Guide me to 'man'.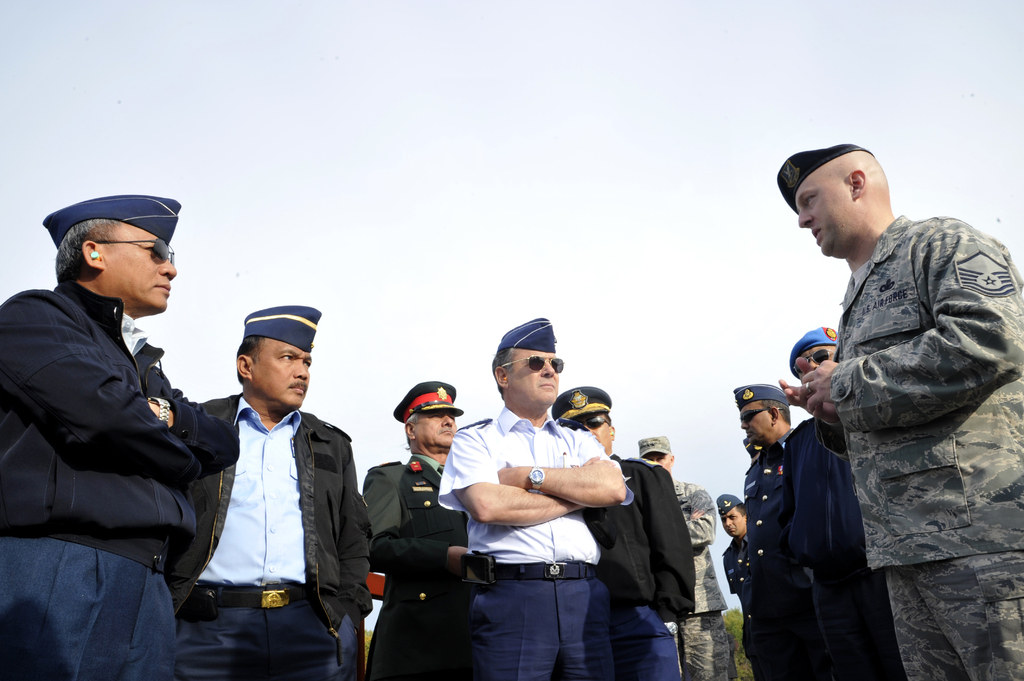
Guidance: crop(0, 192, 237, 680).
